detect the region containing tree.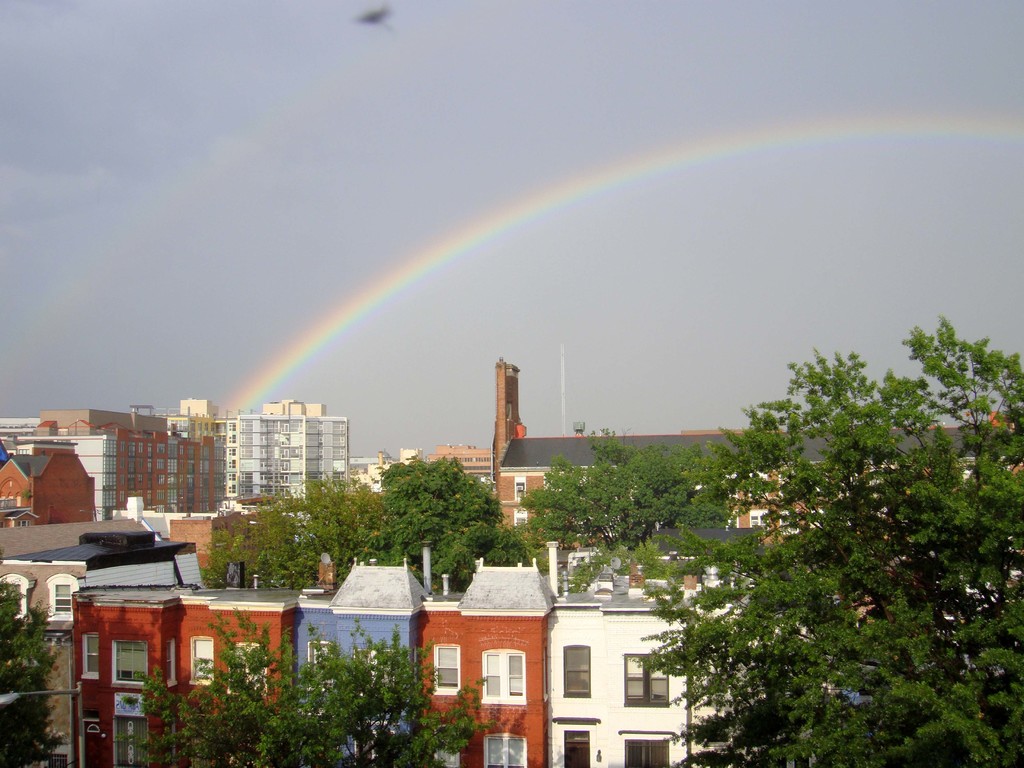
BBox(673, 318, 1012, 724).
